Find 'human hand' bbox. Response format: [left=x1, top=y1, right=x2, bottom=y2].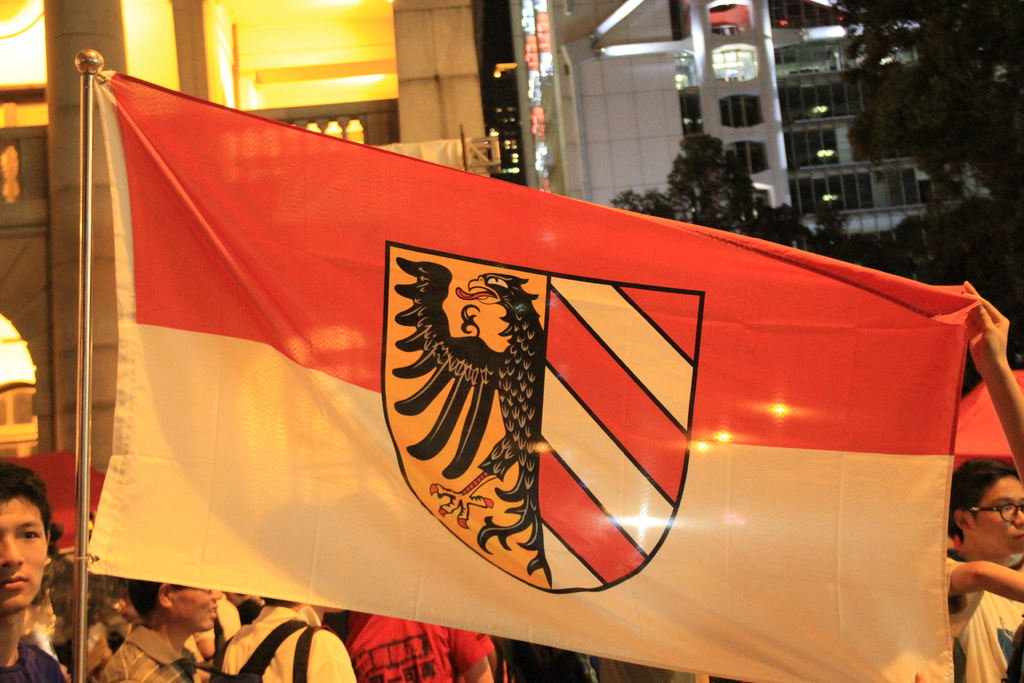
[left=912, top=669, right=924, bottom=682].
